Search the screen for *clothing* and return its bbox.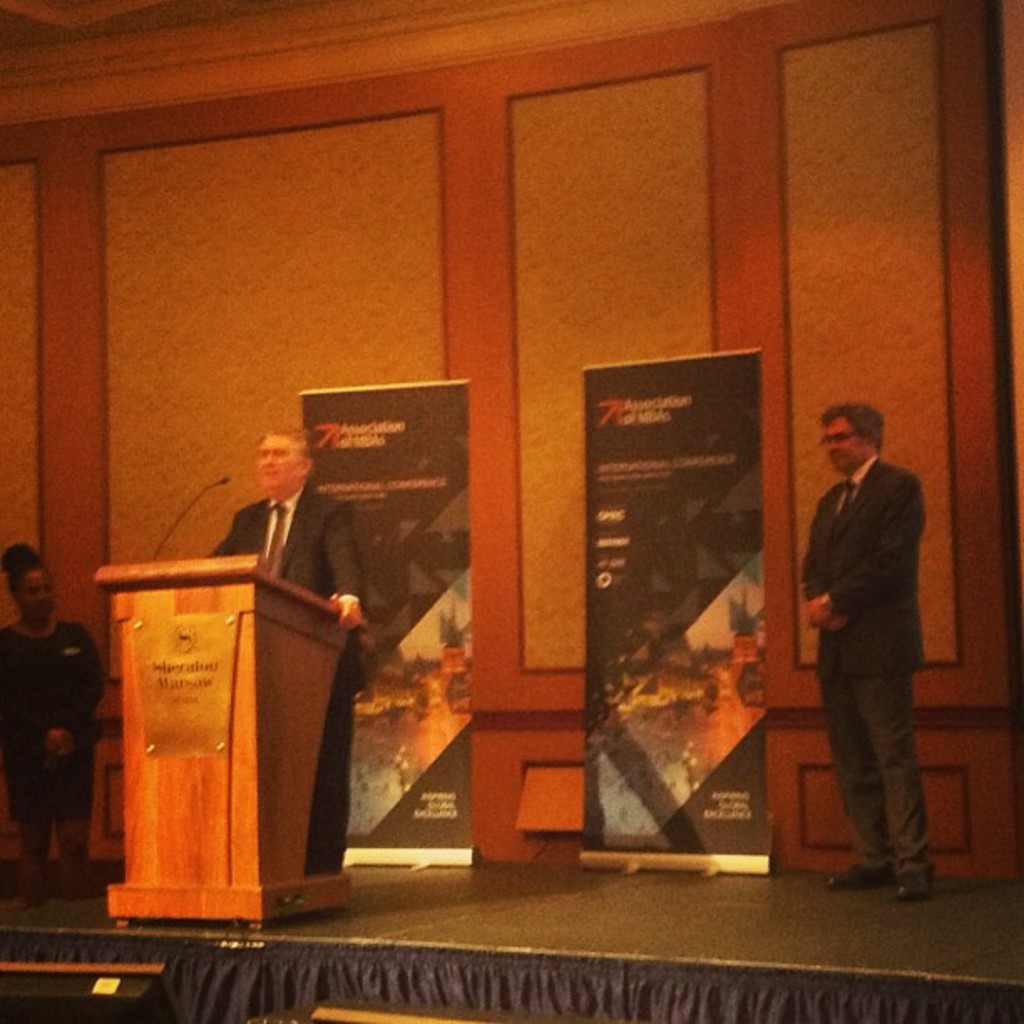
Found: left=0, top=622, right=107, bottom=823.
